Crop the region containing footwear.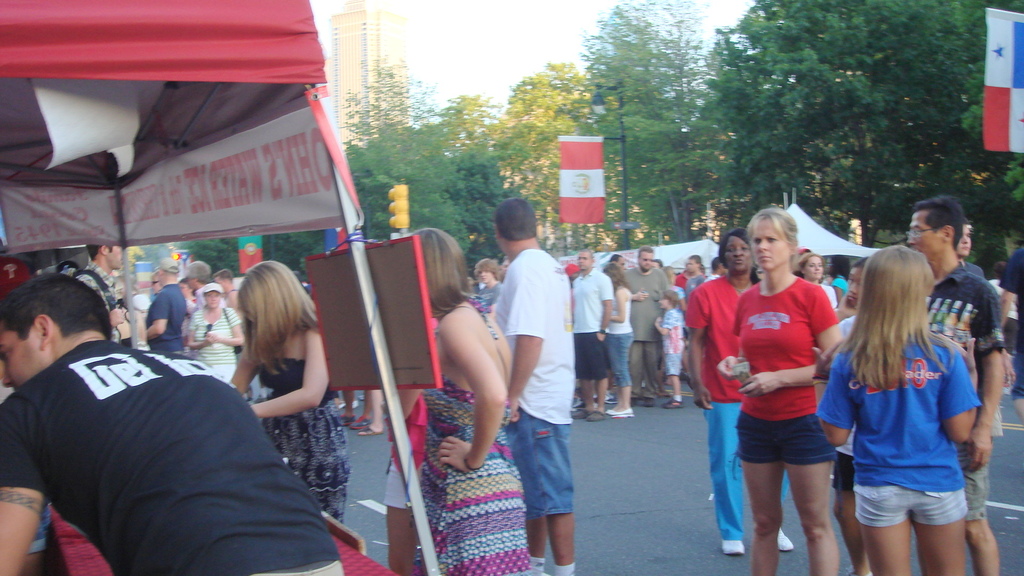
Crop region: rect(663, 394, 683, 406).
